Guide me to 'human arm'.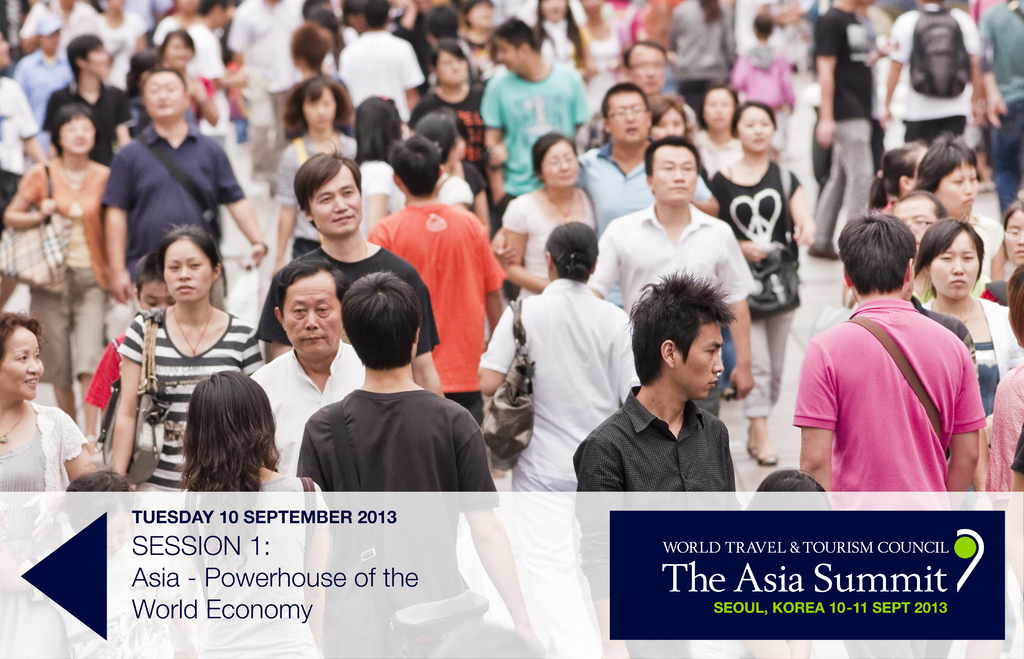
Guidance: 72/345/118/455.
